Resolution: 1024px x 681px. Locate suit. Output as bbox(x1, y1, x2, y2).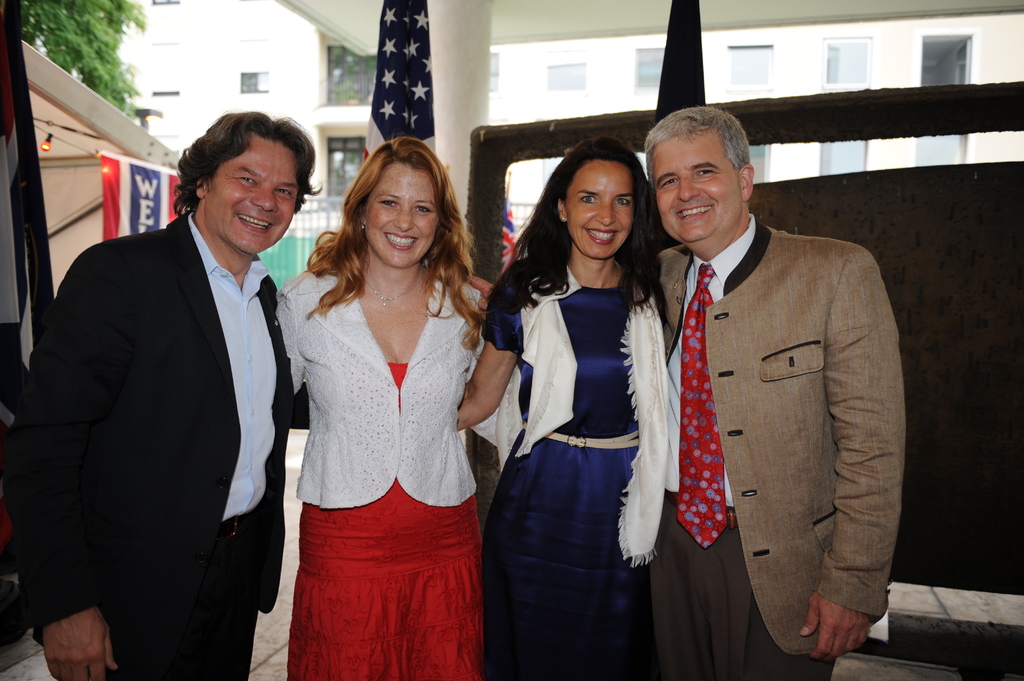
bbox(636, 122, 906, 678).
